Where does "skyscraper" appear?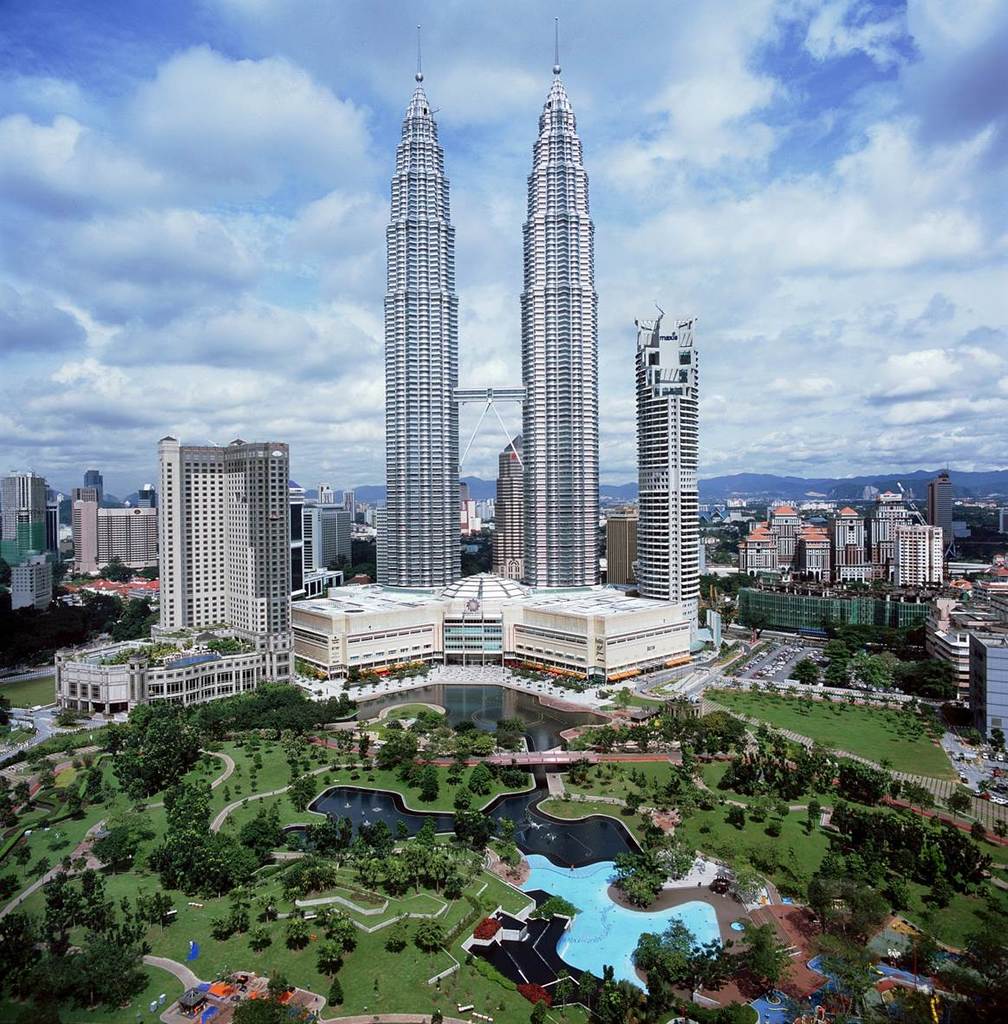
Appears at {"left": 67, "top": 465, "right": 113, "bottom": 512}.
